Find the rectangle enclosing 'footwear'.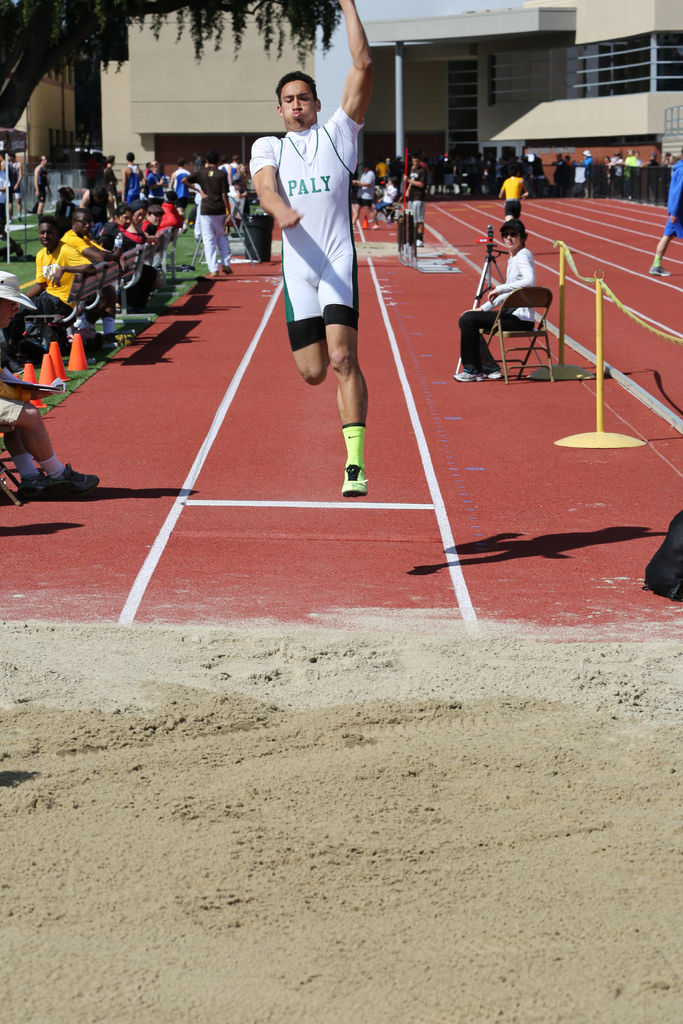
(left=646, top=260, right=673, bottom=280).
